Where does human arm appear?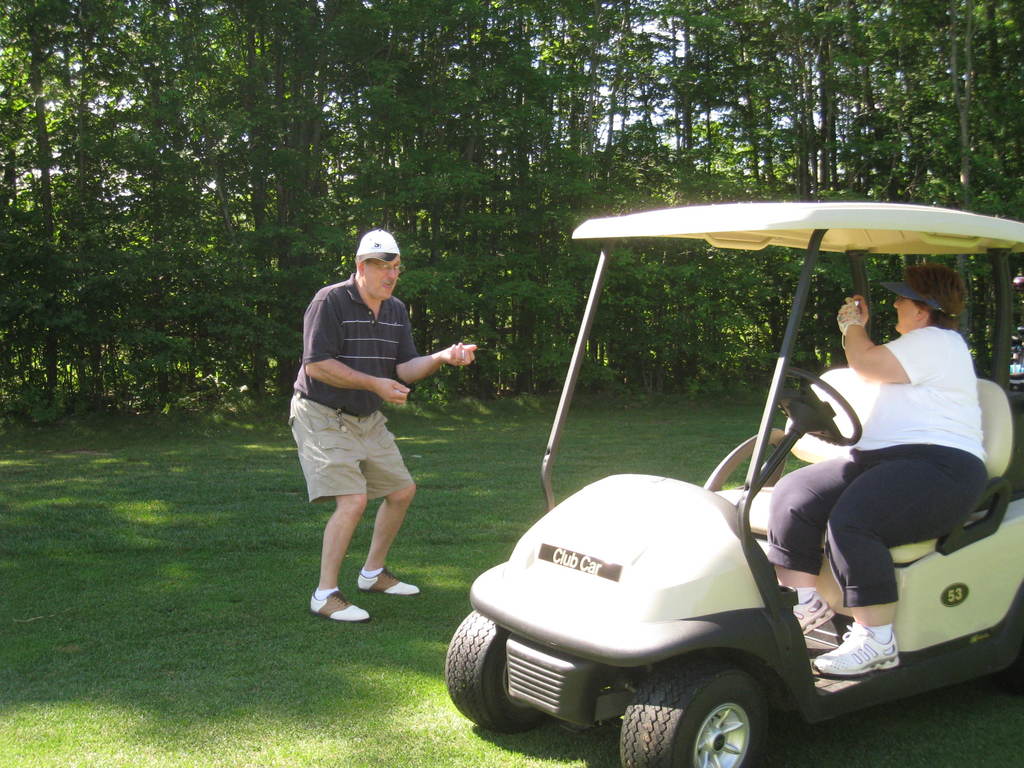
Appears at x1=396, y1=305, x2=474, y2=382.
